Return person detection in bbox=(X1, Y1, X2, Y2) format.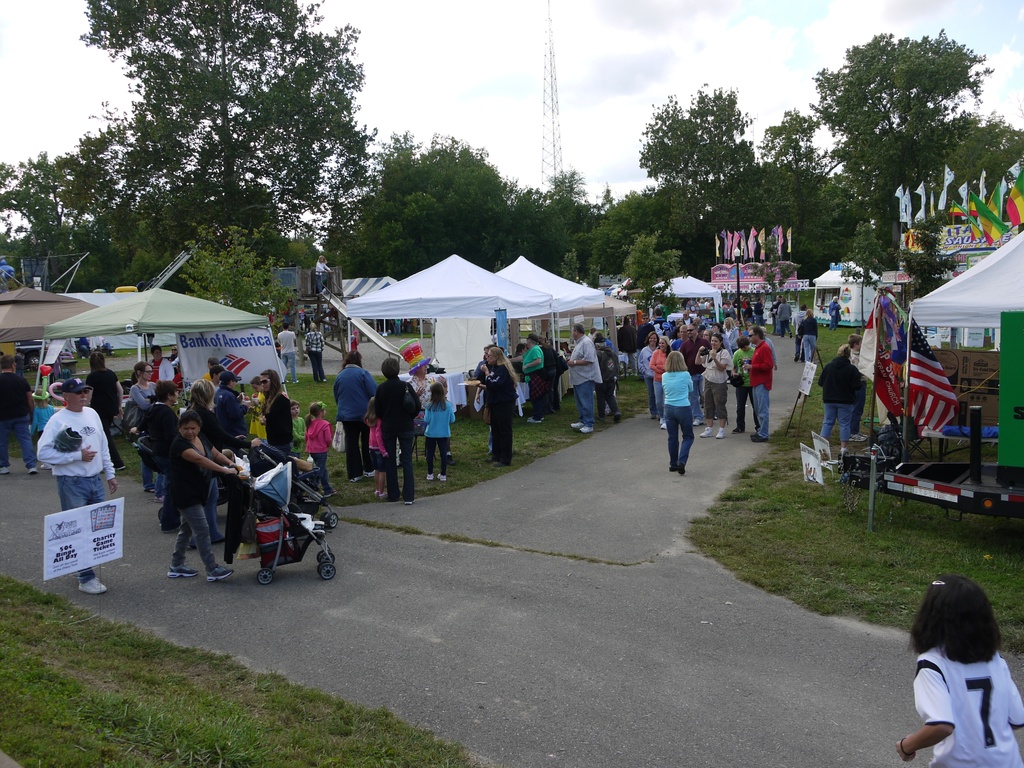
bbox=(724, 296, 738, 319).
